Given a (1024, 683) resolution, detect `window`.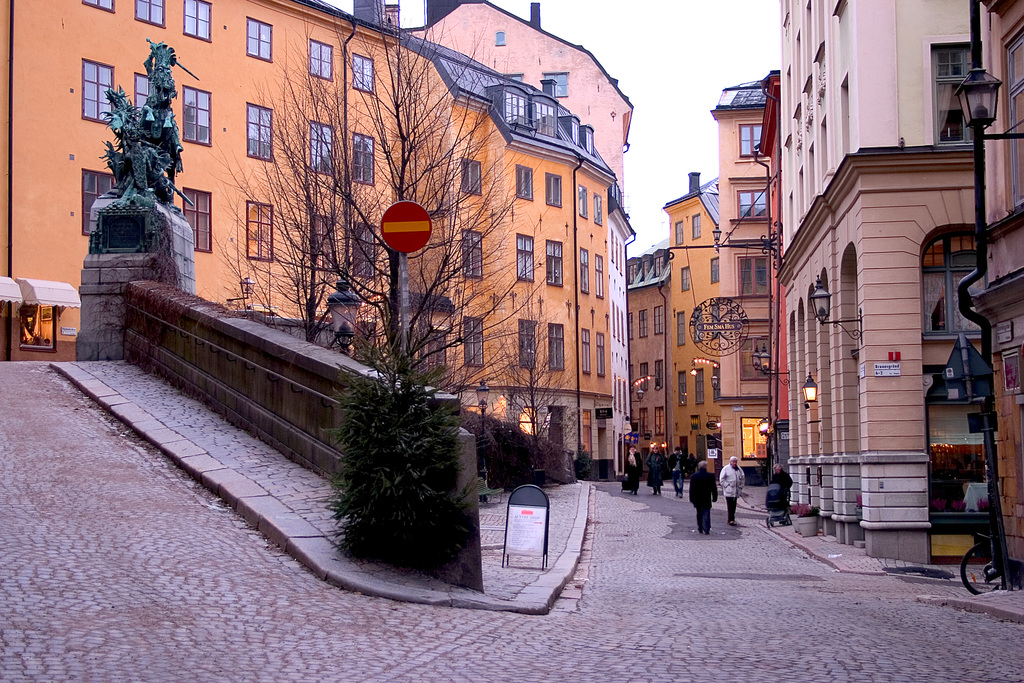
pyautogui.locateOnScreen(426, 331, 446, 381).
